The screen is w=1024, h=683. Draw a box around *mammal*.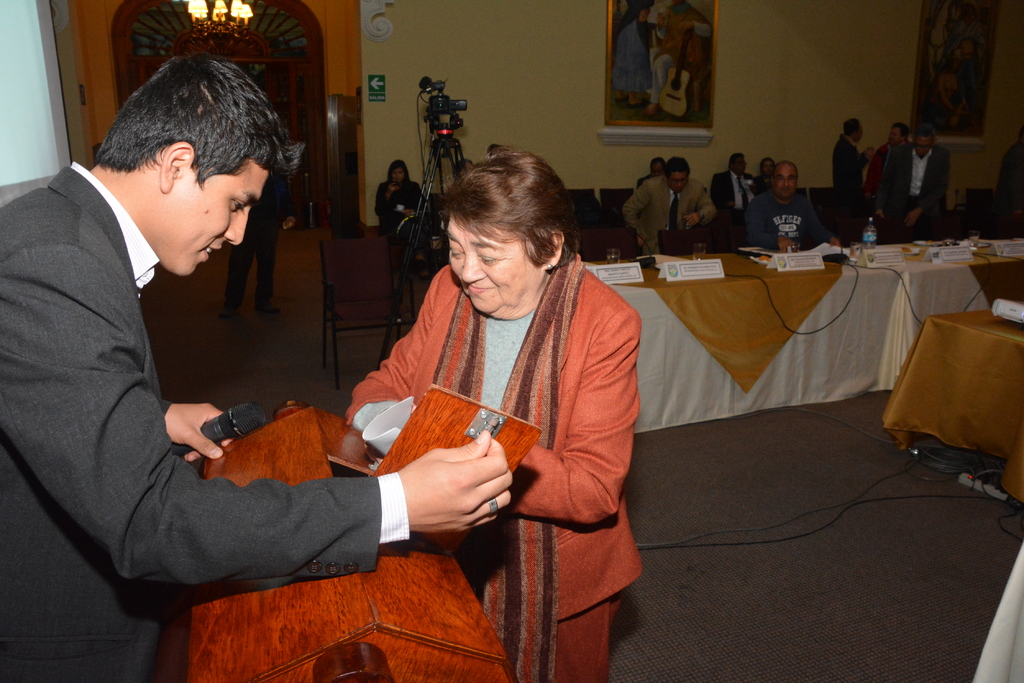
{"x1": 639, "y1": 0, "x2": 712, "y2": 113}.
